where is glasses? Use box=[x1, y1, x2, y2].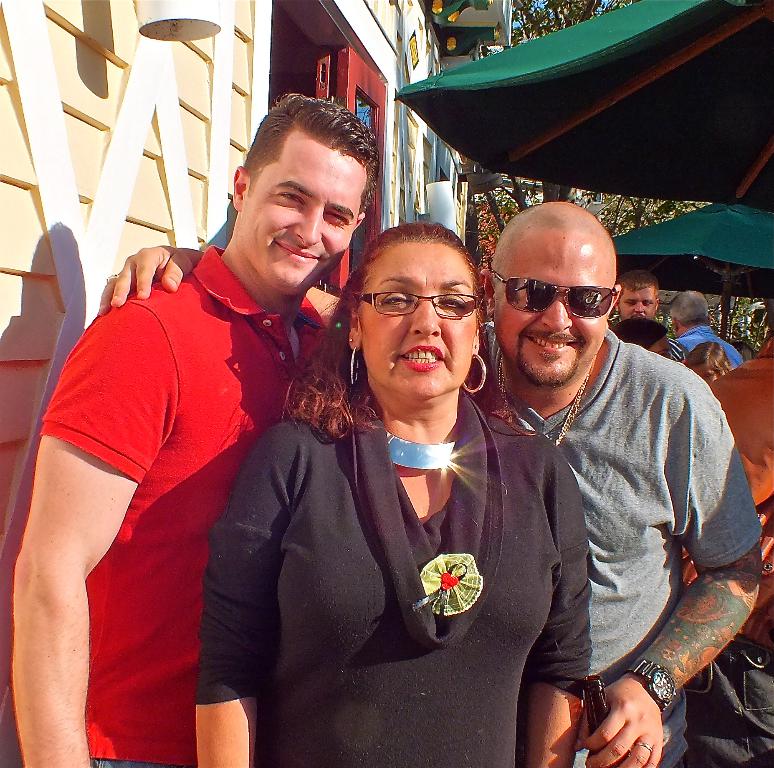
box=[354, 289, 481, 319].
